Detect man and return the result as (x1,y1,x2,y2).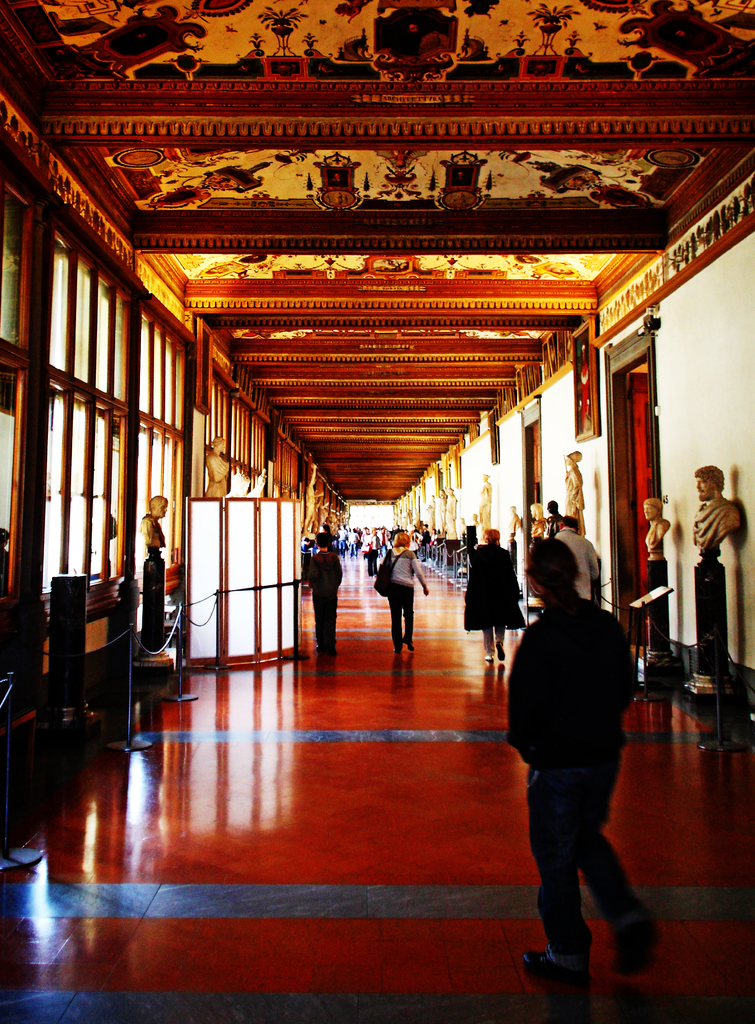
(686,465,743,556).
